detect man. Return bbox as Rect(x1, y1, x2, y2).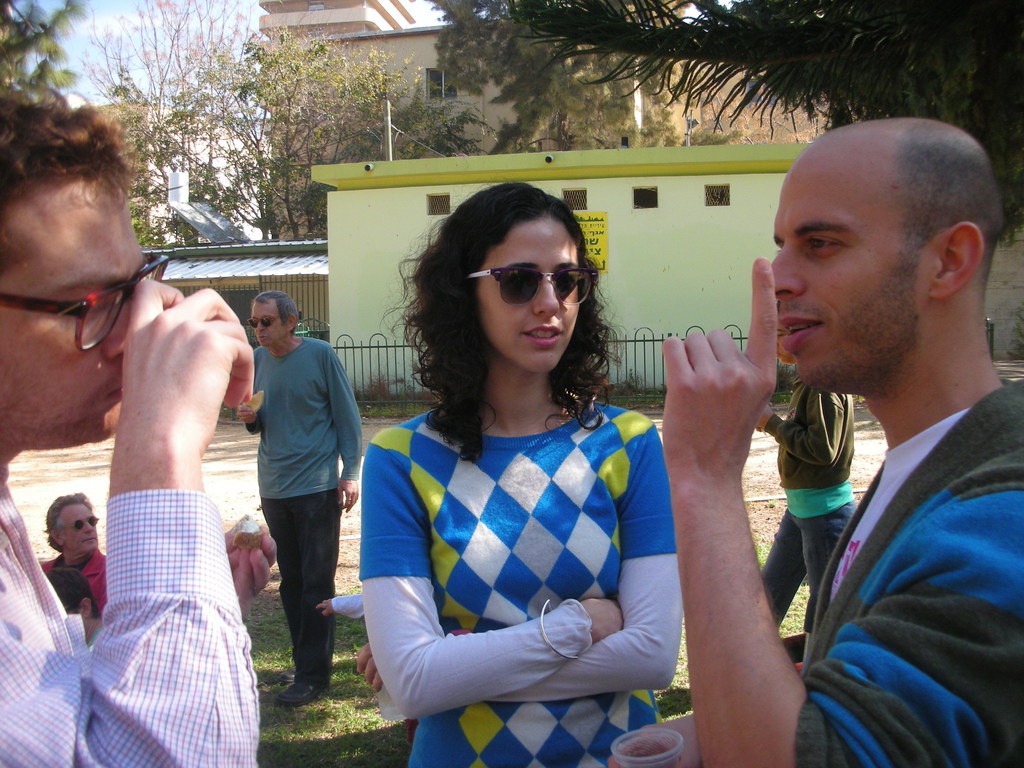
Rect(34, 484, 112, 621).
